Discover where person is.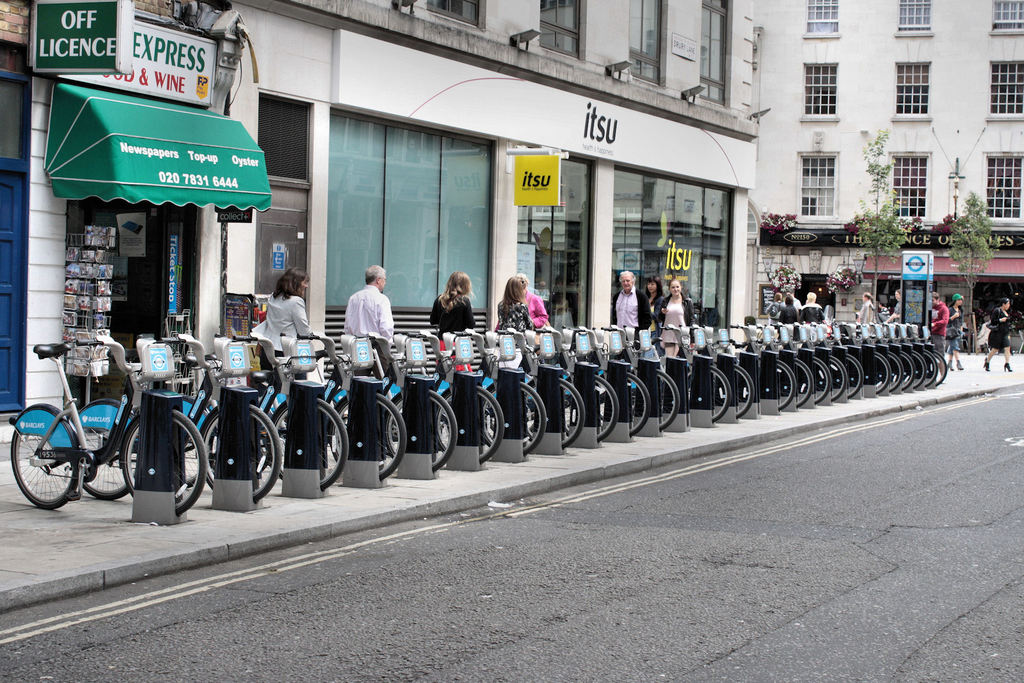
Discovered at select_region(976, 322, 986, 352).
